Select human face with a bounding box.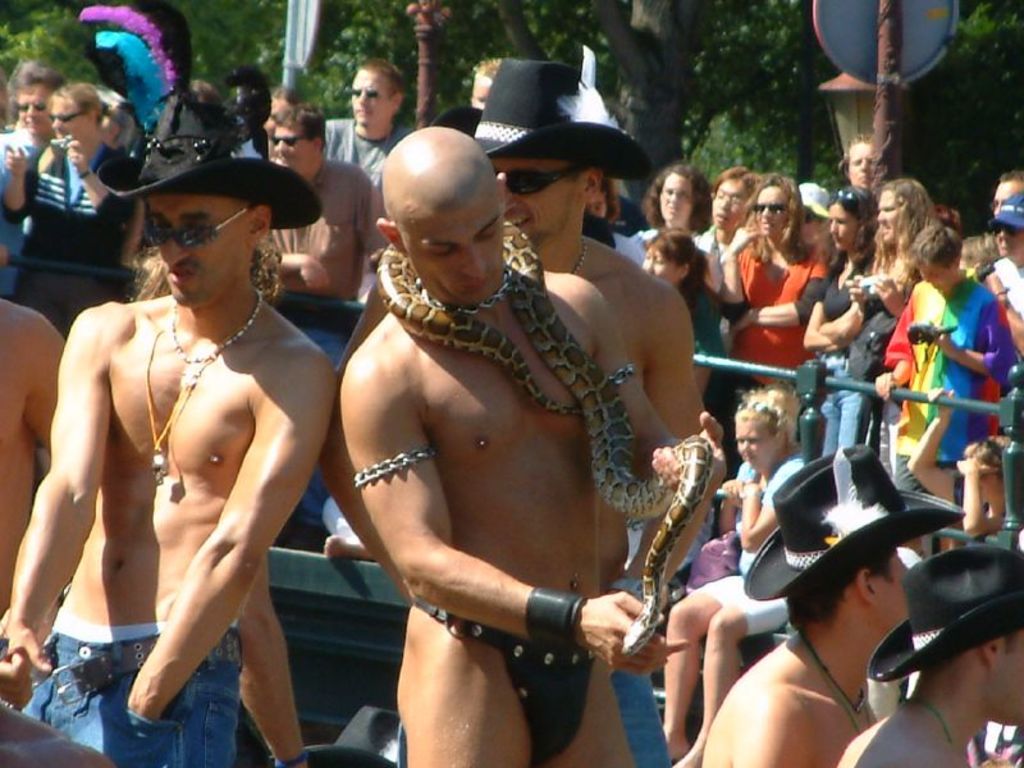
<box>915,262,952,292</box>.
